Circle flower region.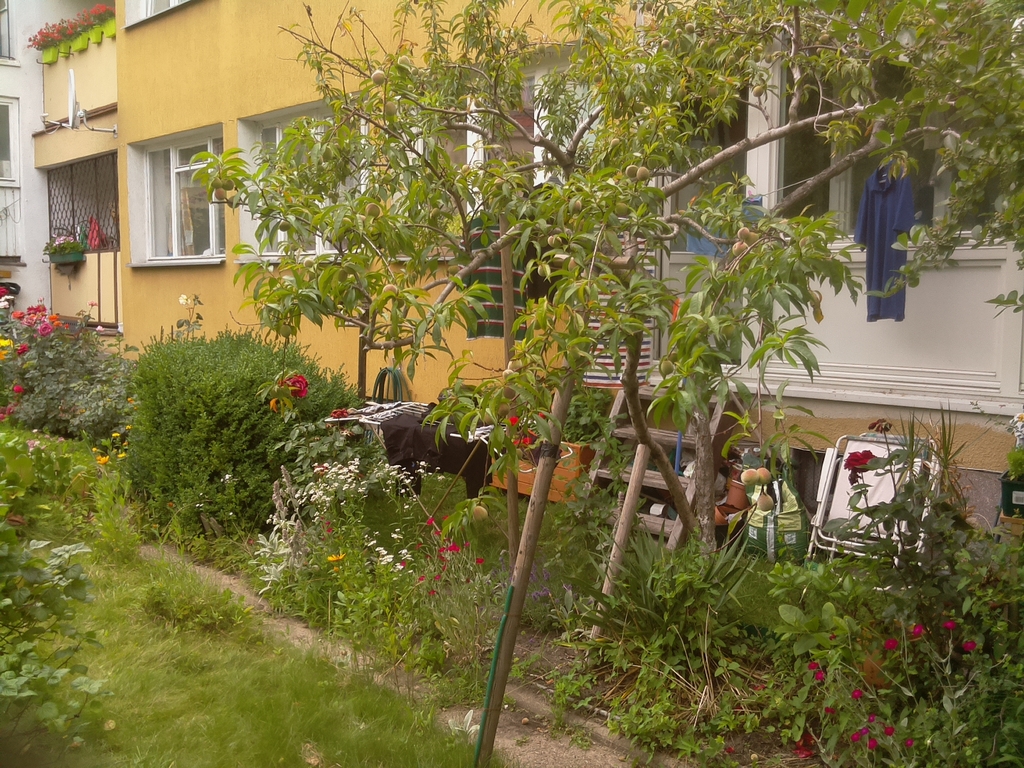
Region: {"left": 334, "top": 408, "right": 347, "bottom": 417}.
